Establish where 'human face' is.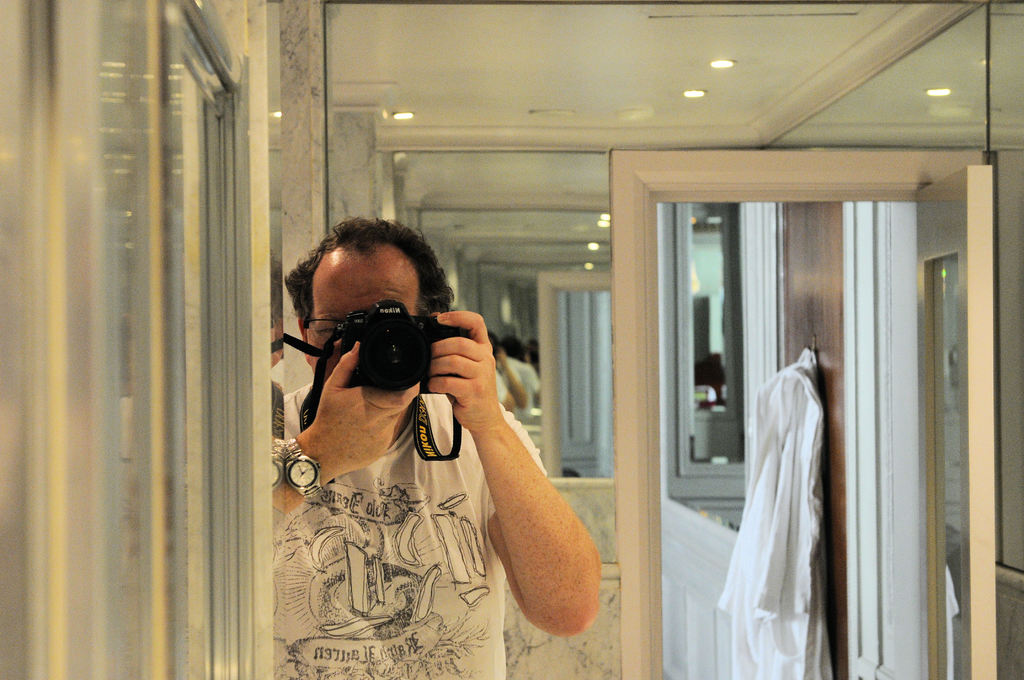
Established at locate(307, 256, 422, 366).
